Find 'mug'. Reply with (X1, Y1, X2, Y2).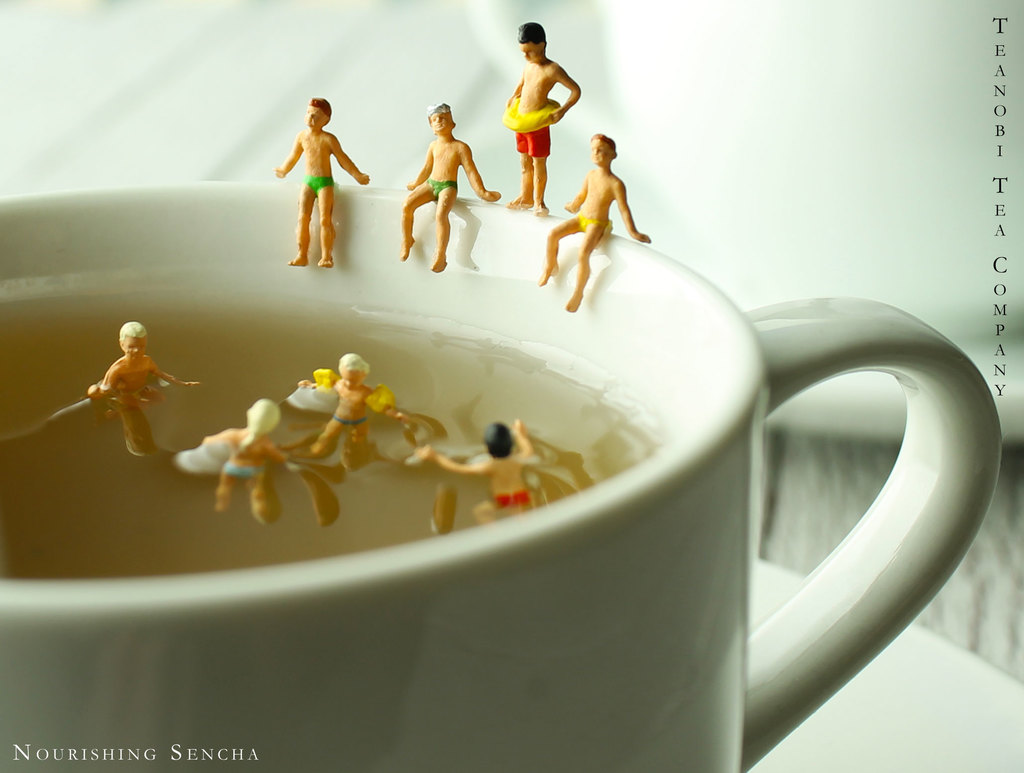
(0, 182, 1005, 772).
